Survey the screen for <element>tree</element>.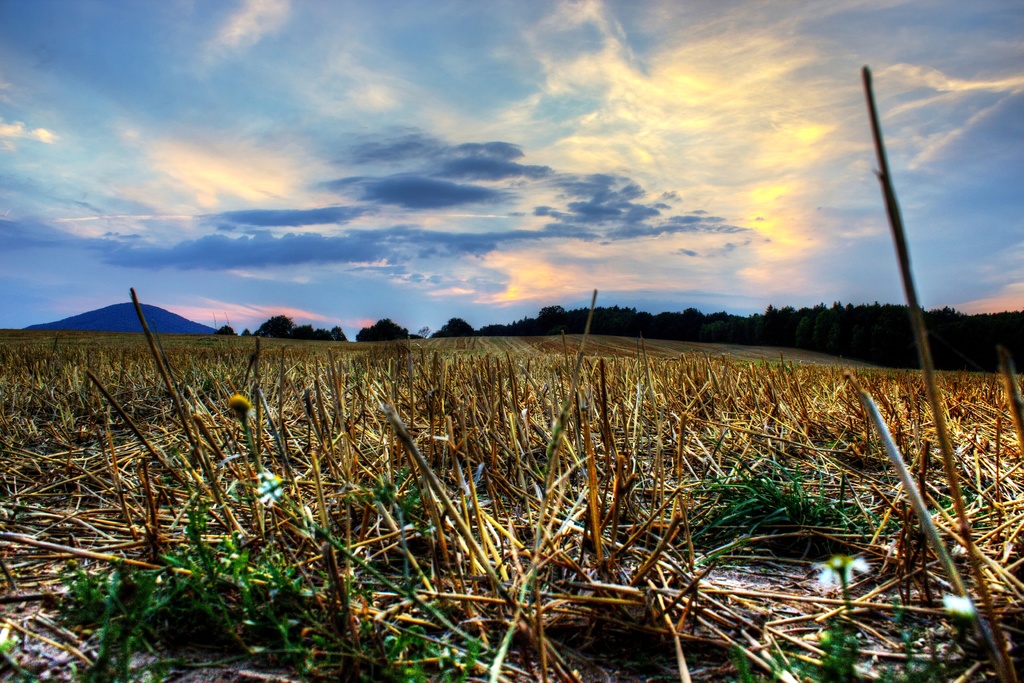
Survey found: [292,324,315,336].
